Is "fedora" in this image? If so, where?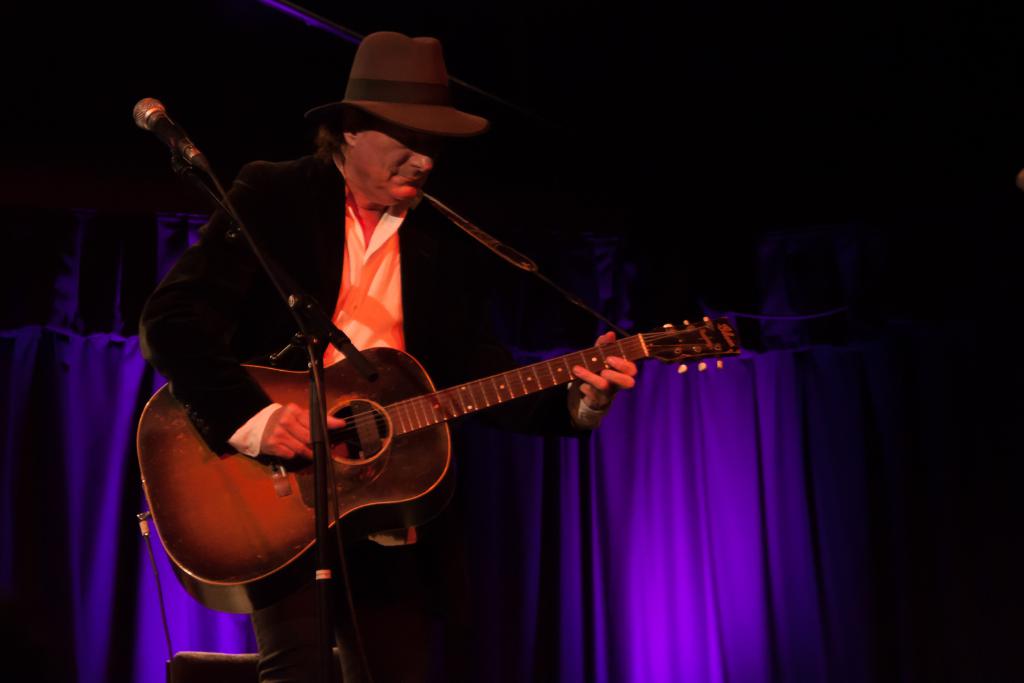
Yes, at (x1=305, y1=28, x2=480, y2=135).
